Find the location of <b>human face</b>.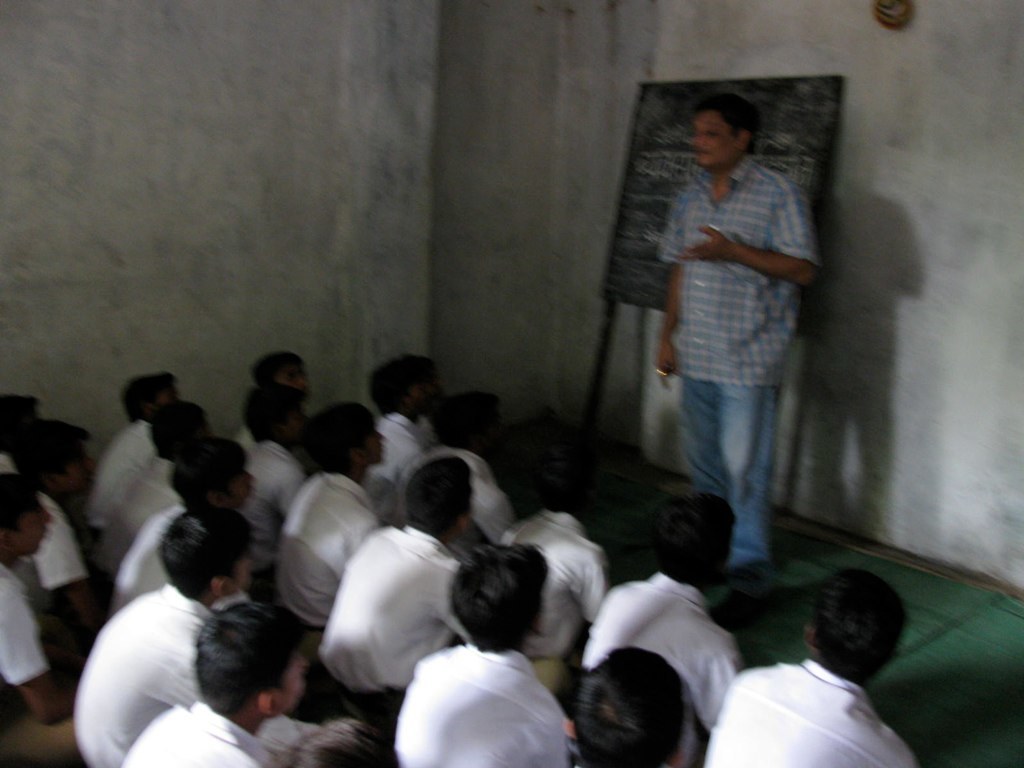
Location: x1=368, y1=419, x2=385, y2=464.
